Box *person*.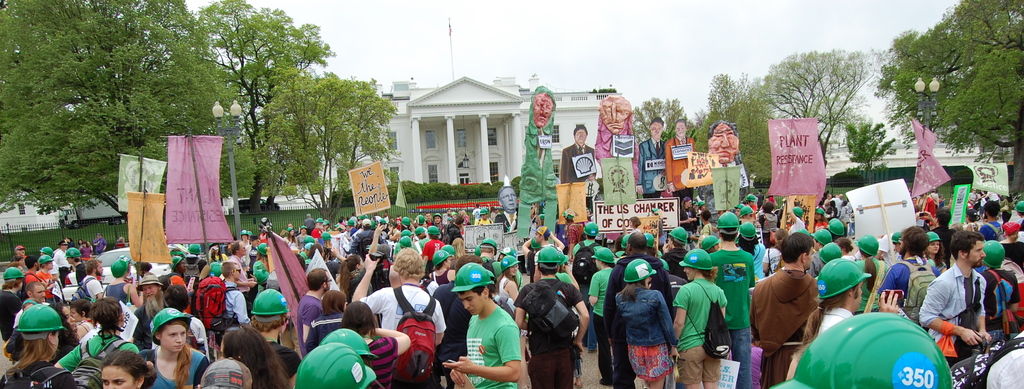
BBox(95, 235, 106, 253).
